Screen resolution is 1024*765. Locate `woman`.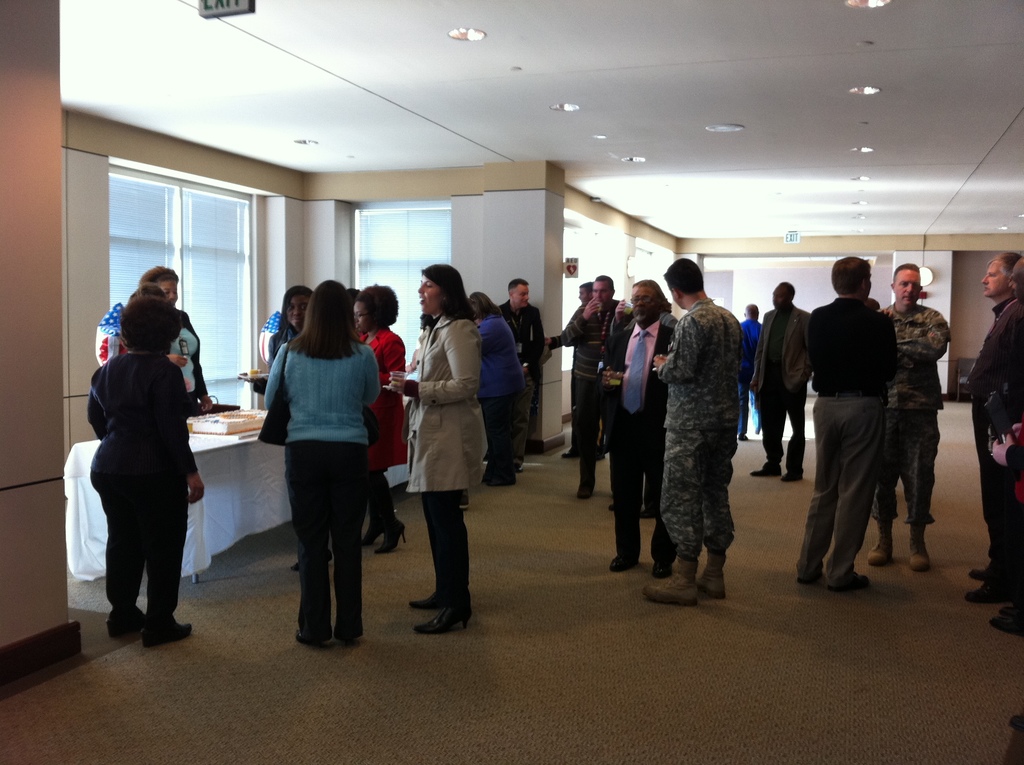
<box>88,294,204,651</box>.
